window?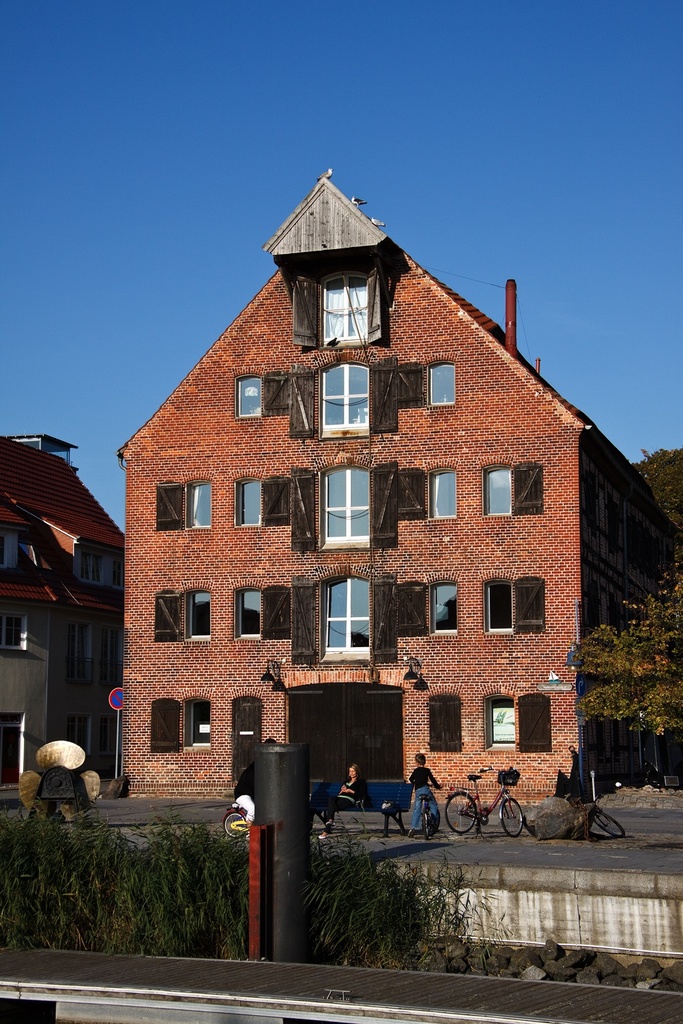
box(150, 472, 218, 530)
